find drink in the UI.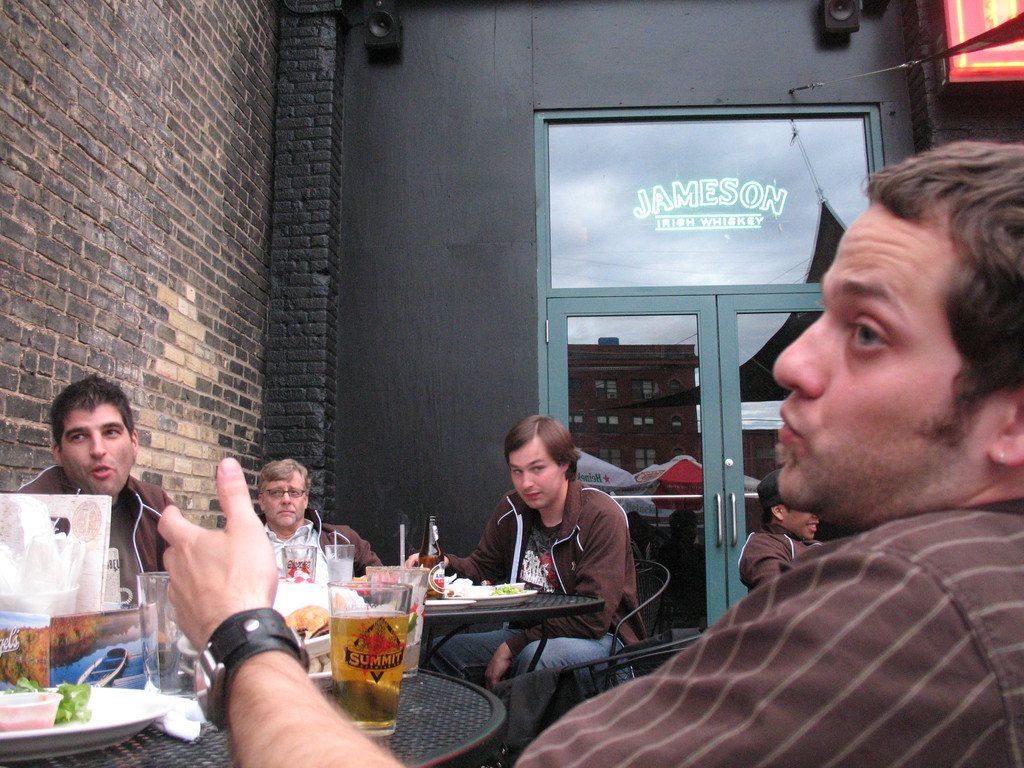
UI element at [330, 611, 409, 733].
